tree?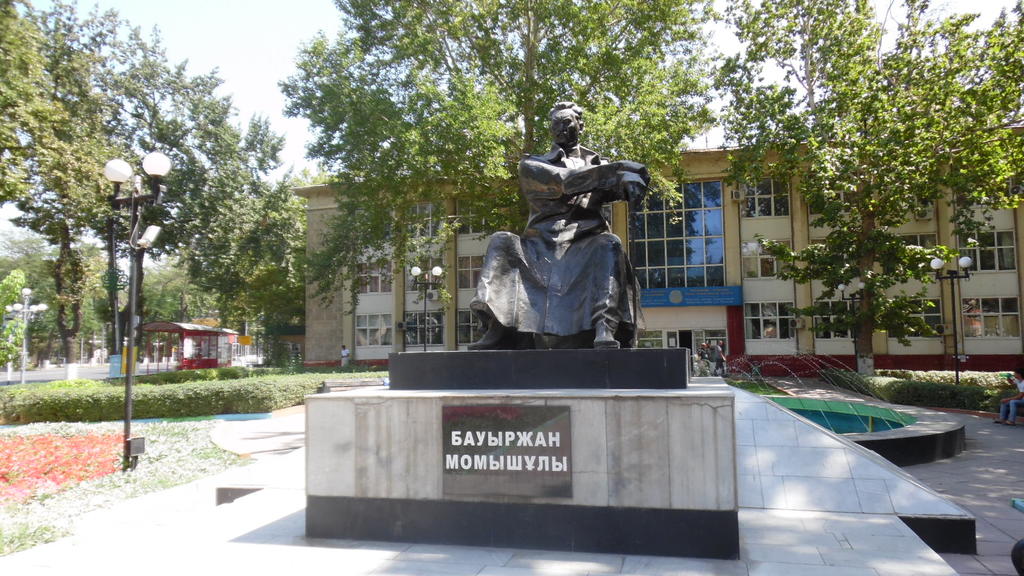
(left=181, top=109, right=304, bottom=336)
